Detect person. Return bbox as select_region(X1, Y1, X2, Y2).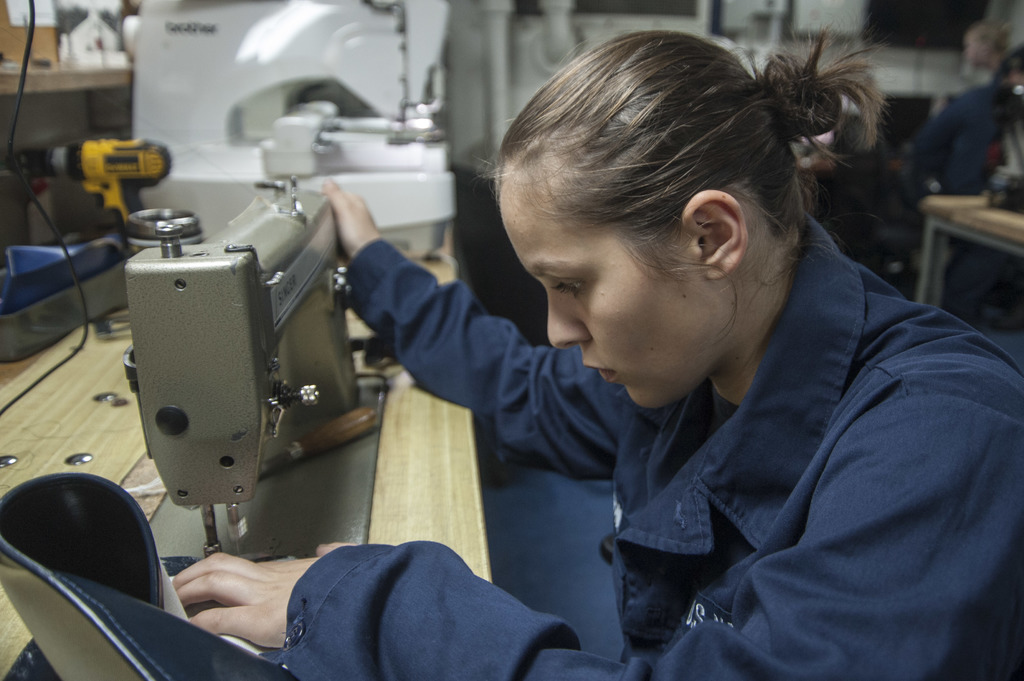
select_region(943, 19, 1008, 107).
